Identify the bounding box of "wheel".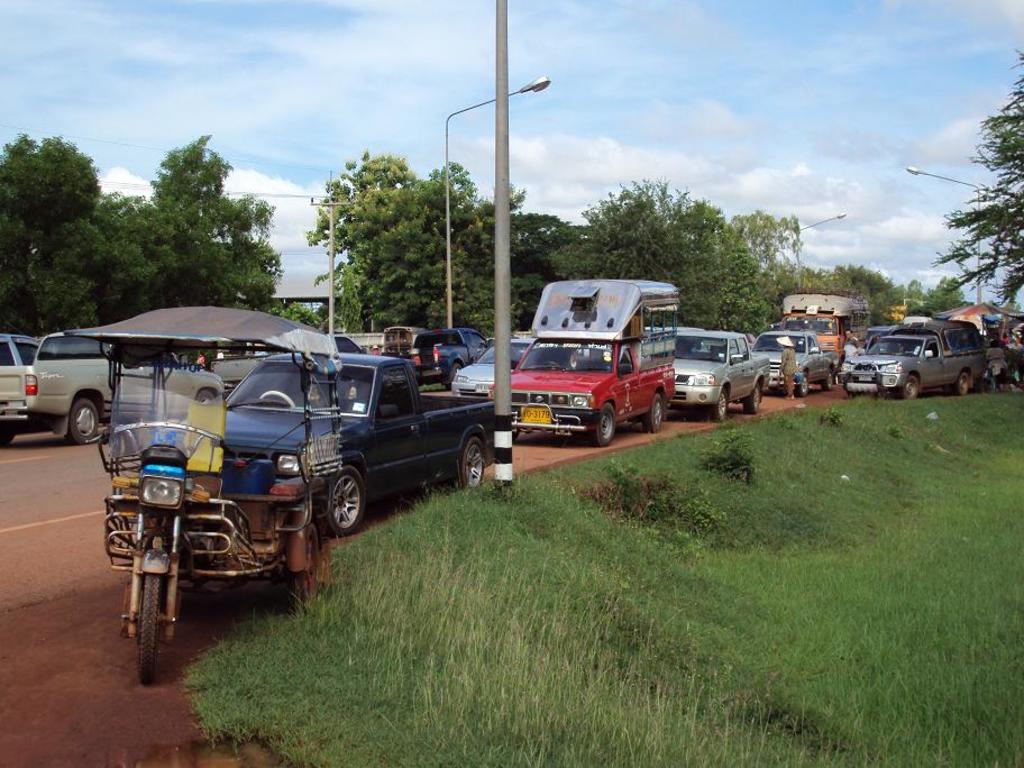
[left=740, top=380, right=764, bottom=412].
